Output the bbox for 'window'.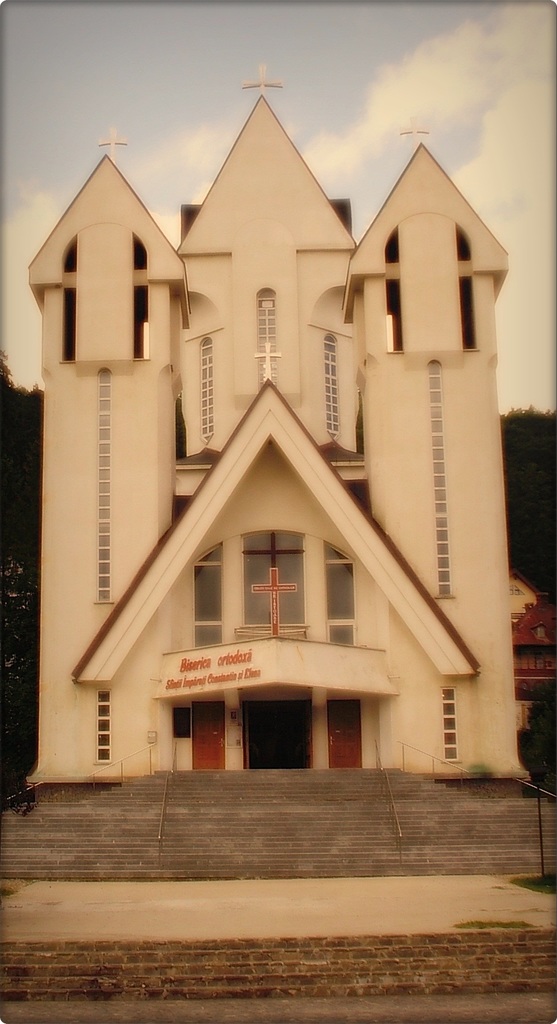
box=[257, 290, 280, 390].
